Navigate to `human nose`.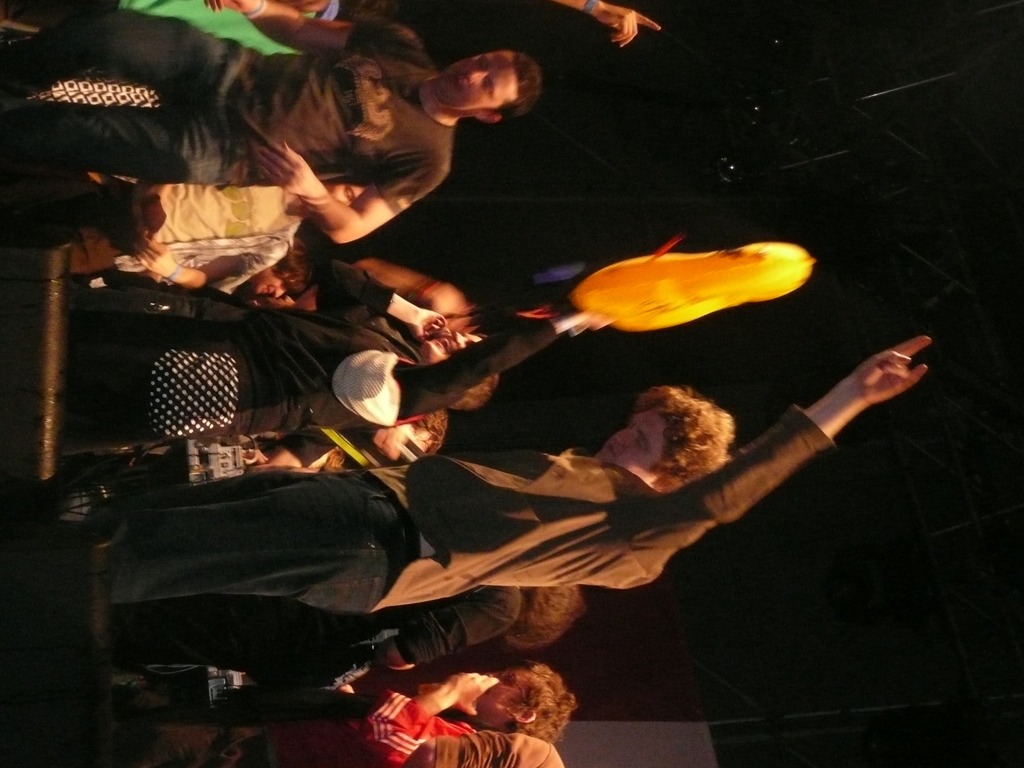
Navigation target: x1=454 y1=331 x2=469 y2=344.
